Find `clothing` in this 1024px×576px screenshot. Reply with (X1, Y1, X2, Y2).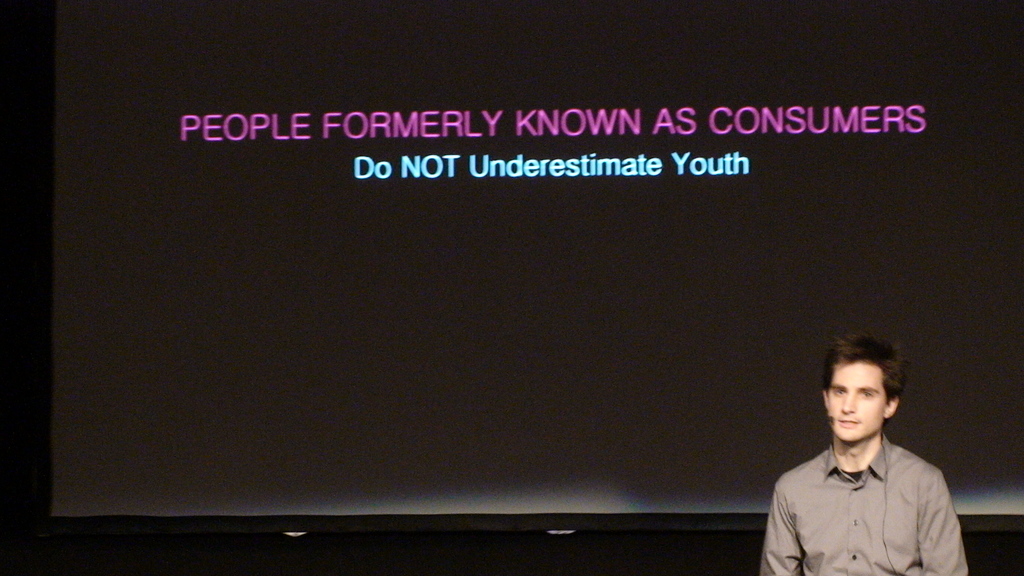
(765, 406, 973, 566).
